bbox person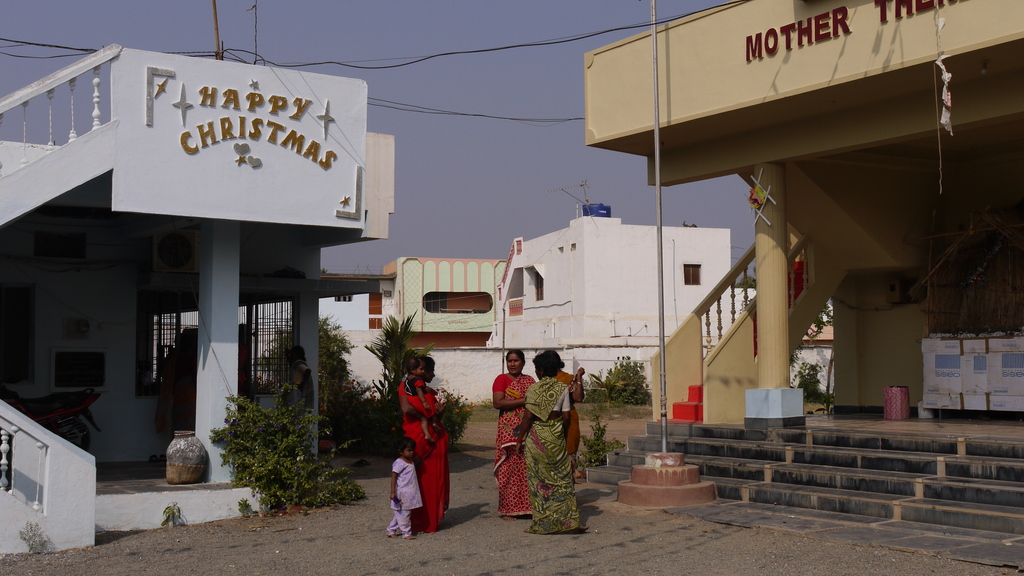
397,351,451,529
